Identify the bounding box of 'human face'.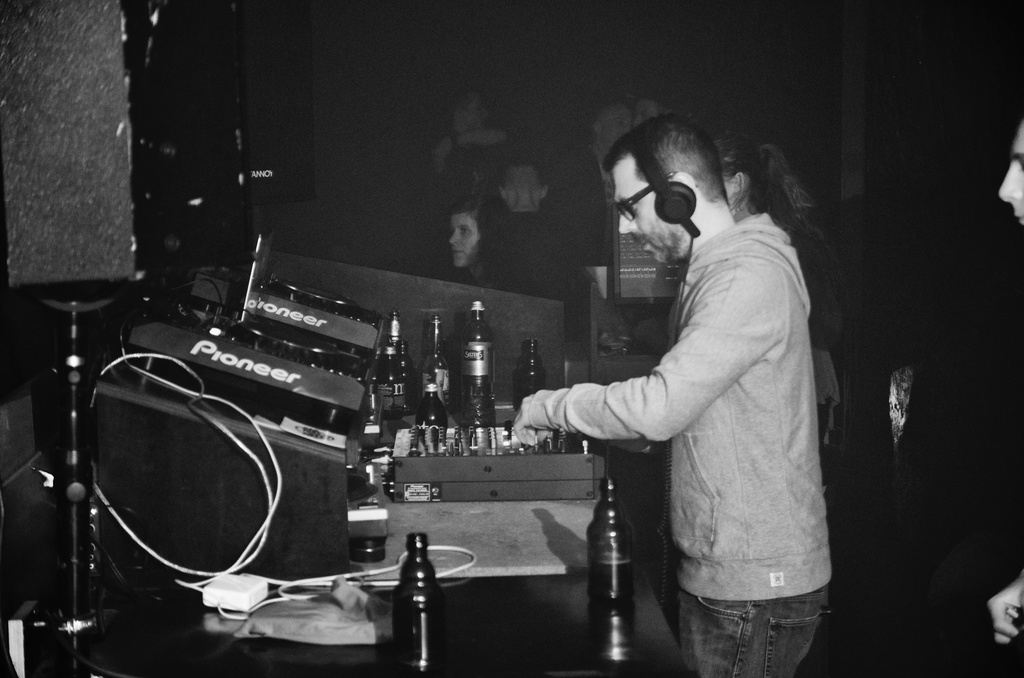
bbox=[998, 120, 1023, 231].
